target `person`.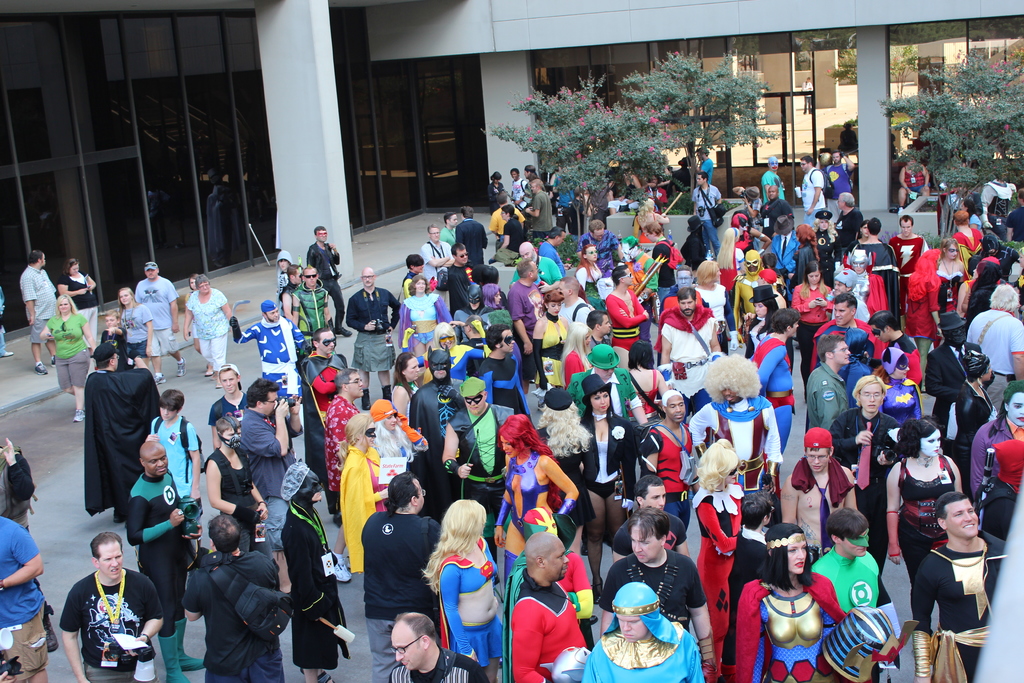
Target region: locate(822, 294, 876, 359).
